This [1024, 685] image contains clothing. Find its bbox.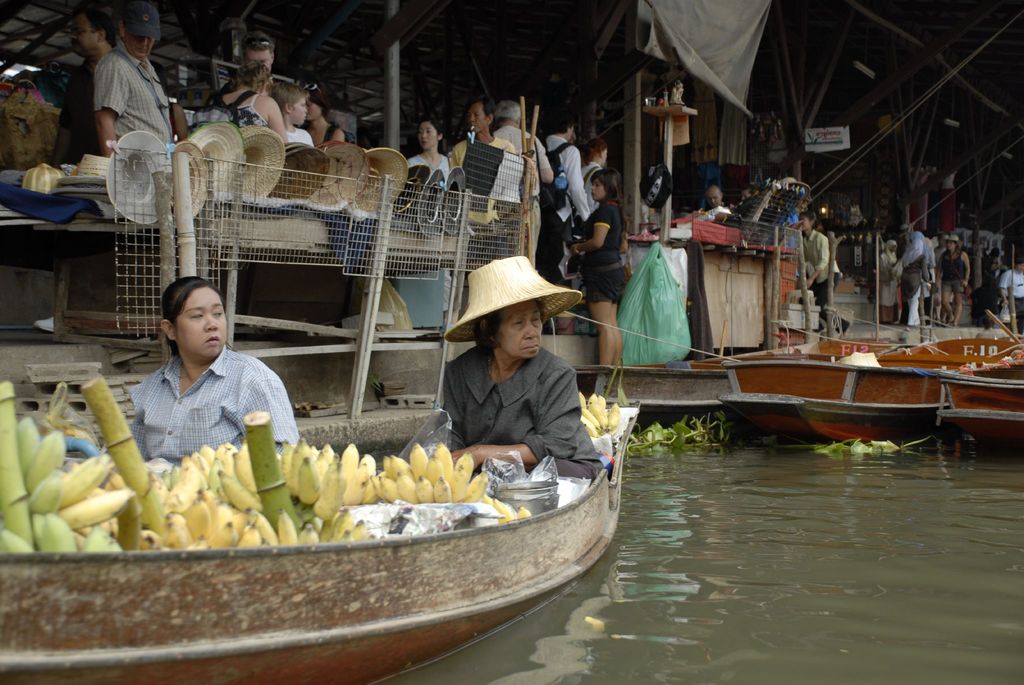
98/40/170/139.
